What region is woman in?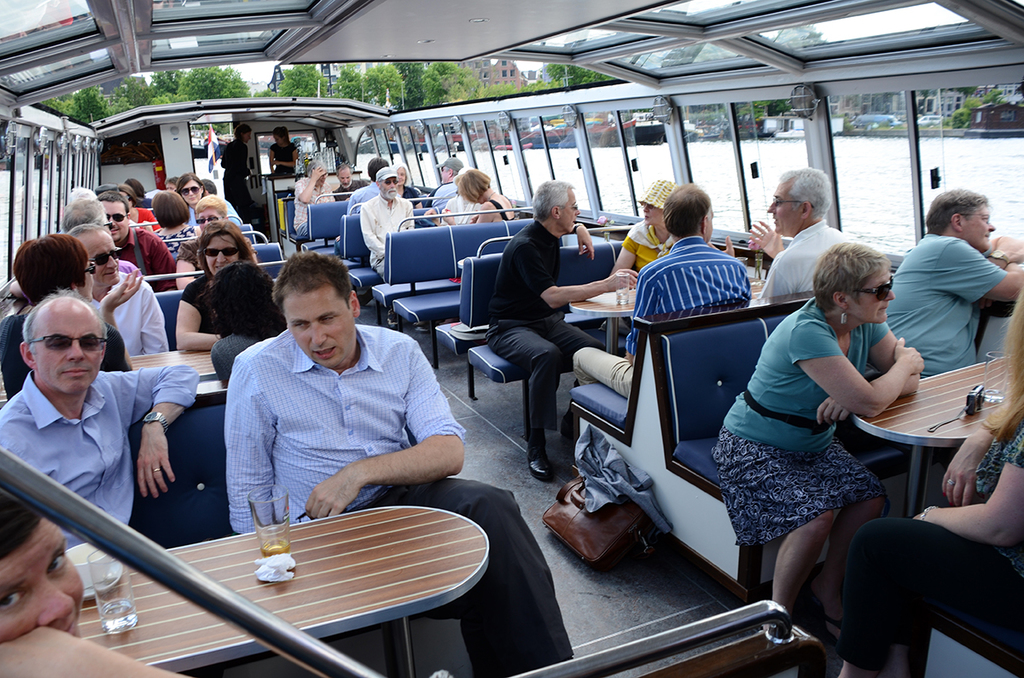
BBox(721, 217, 937, 627).
